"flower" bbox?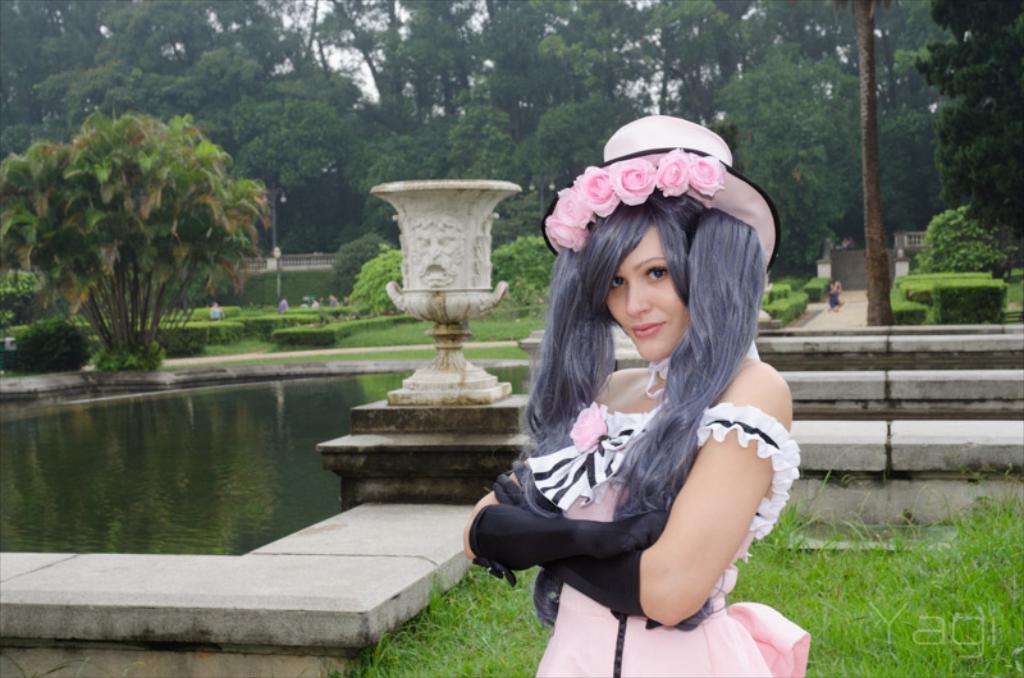
<bbox>684, 154, 723, 192</bbox>
